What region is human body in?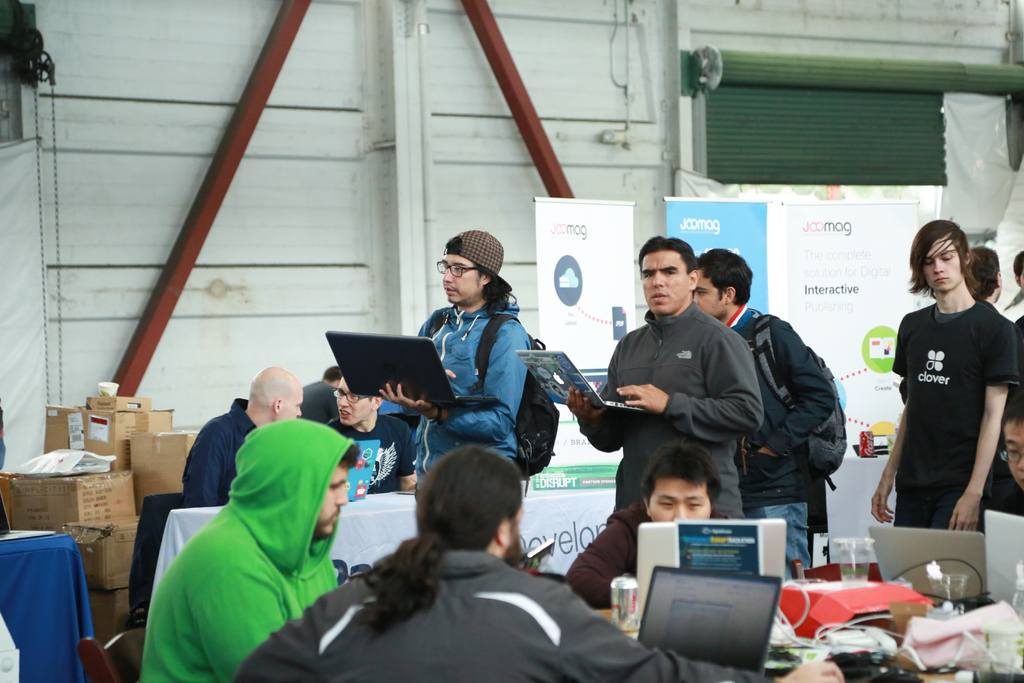
(725, 295, 838, 573).
